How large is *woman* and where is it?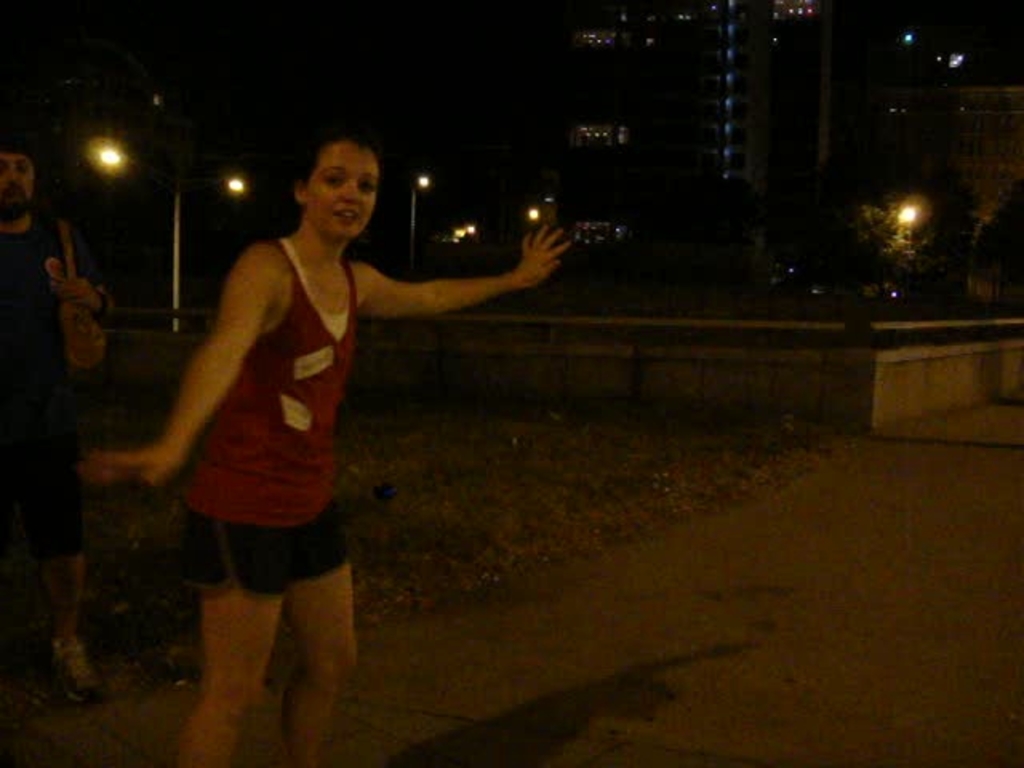
Bounding box: bbox=[131, 136, 538, 688].
